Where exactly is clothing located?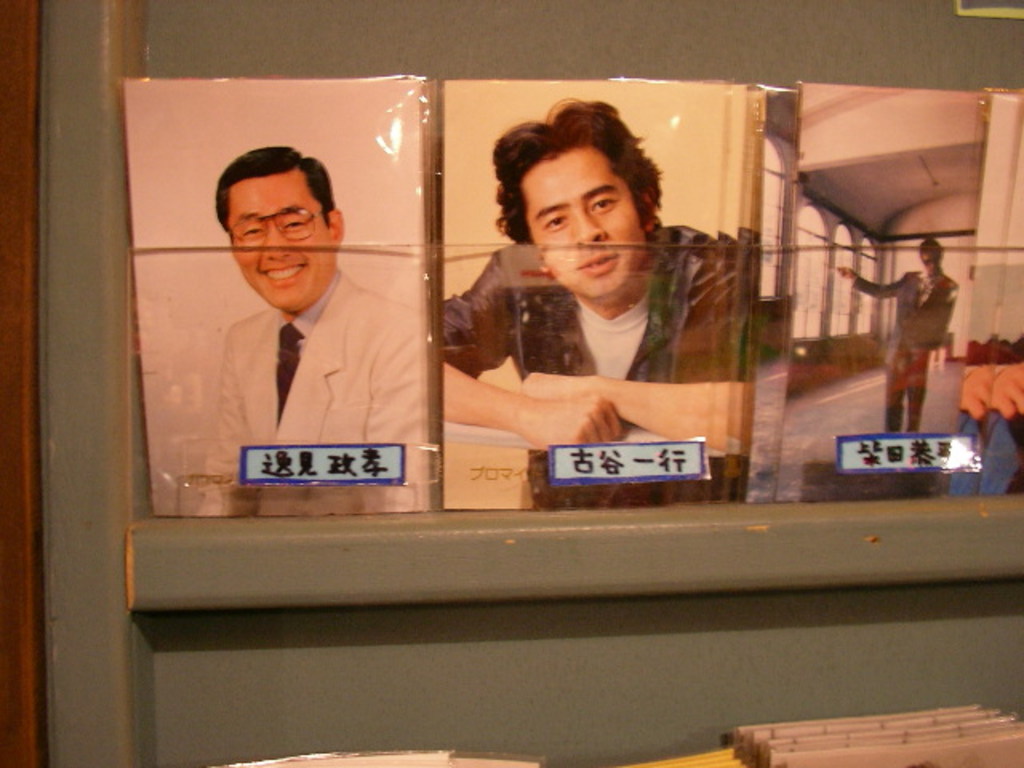
Its bounding box is (x1=438, y1=219, x2=758, y2=386).
